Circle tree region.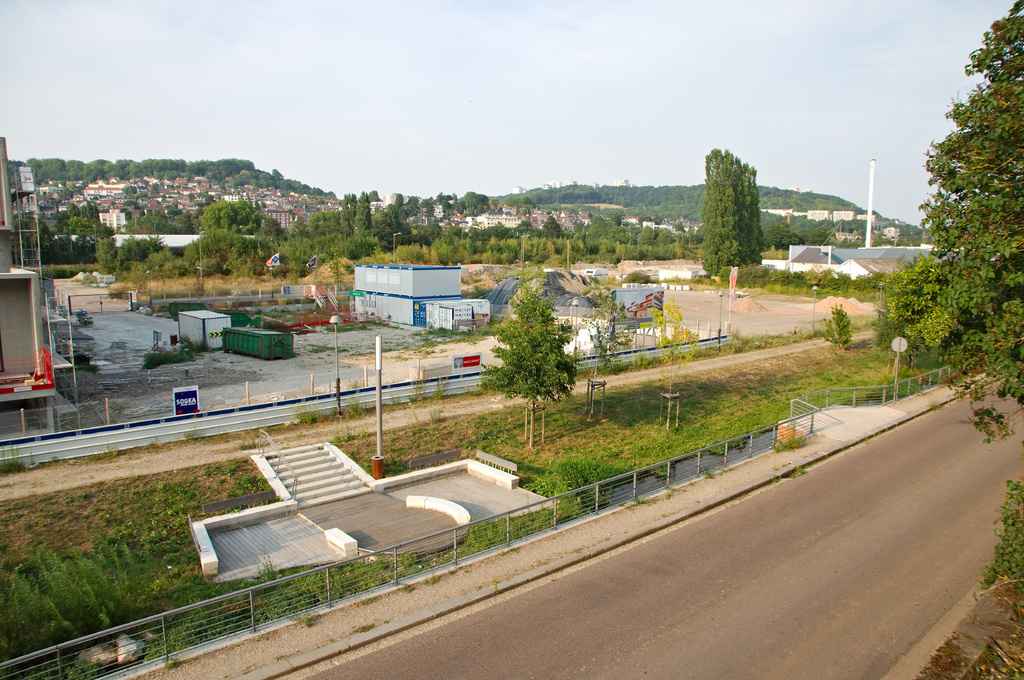
Region: box(67, 200, 99, 226).
